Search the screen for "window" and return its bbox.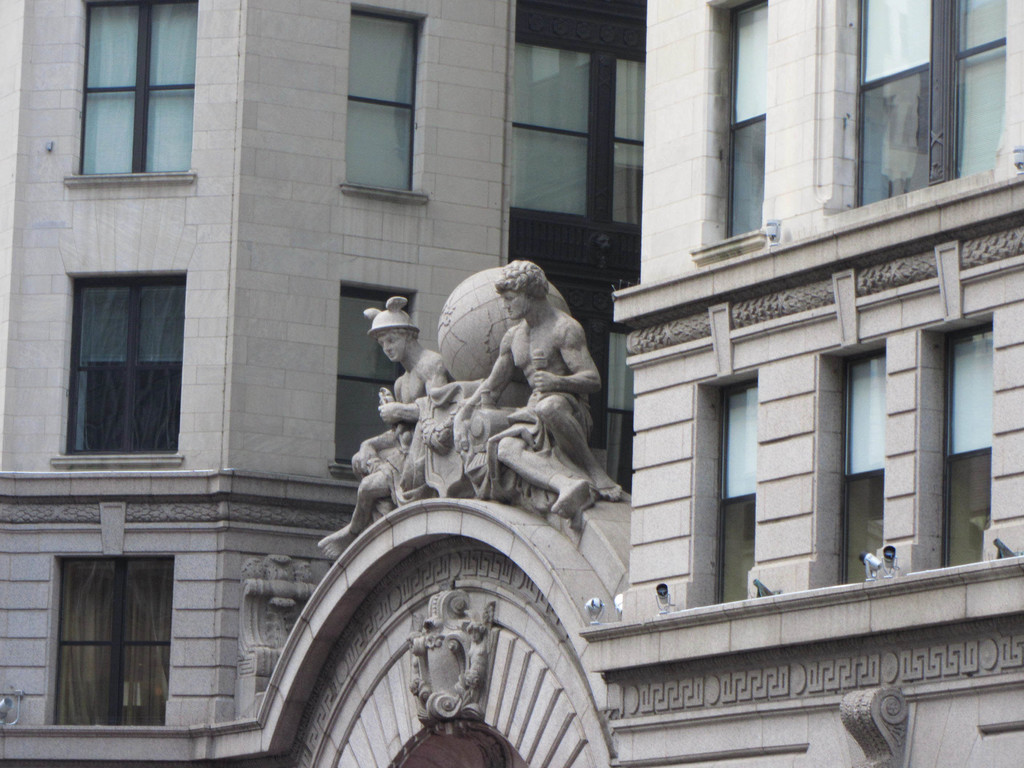
Found: Rect(45, 552, 172, 731).
